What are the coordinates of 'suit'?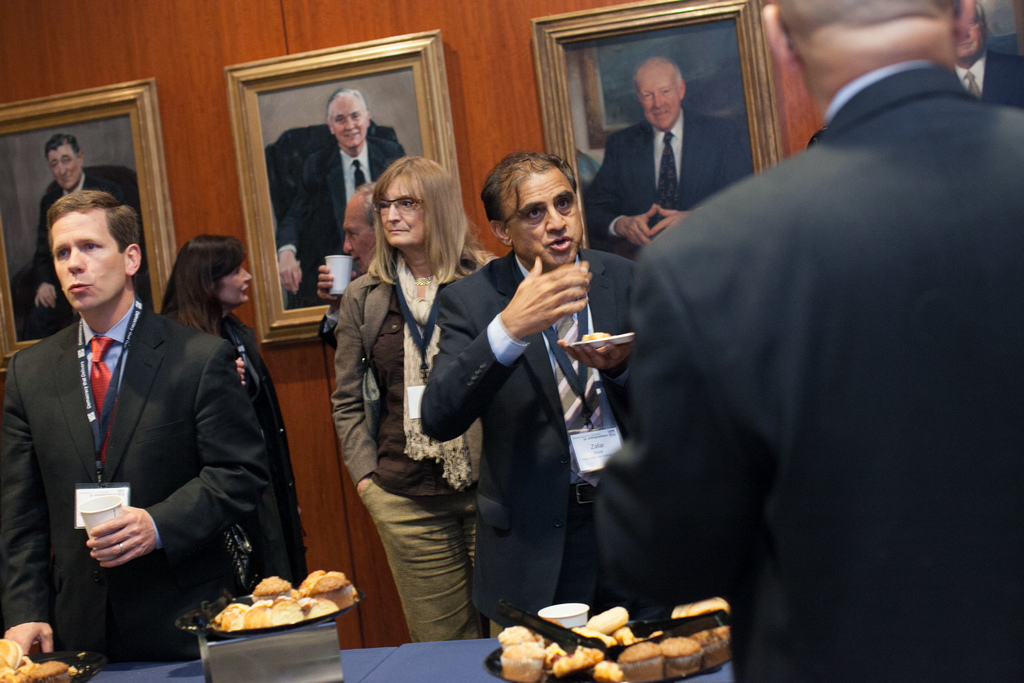
(left=20, top=211, right=243, bottom=665).
